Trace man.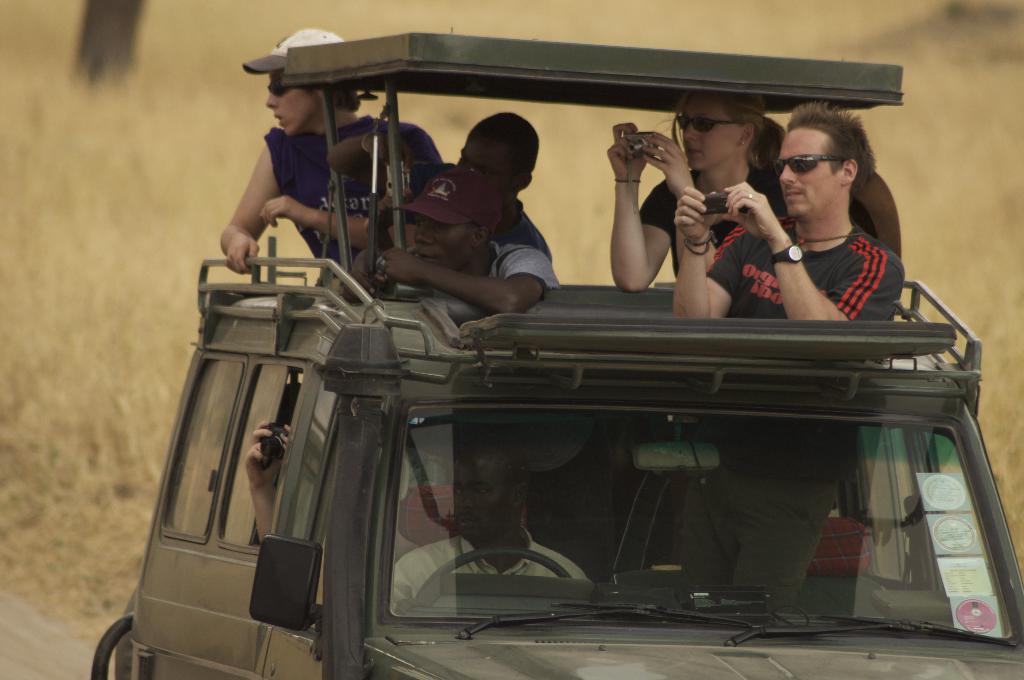
Traced to <bbox>392, 441, 590, 613</bbox>.
